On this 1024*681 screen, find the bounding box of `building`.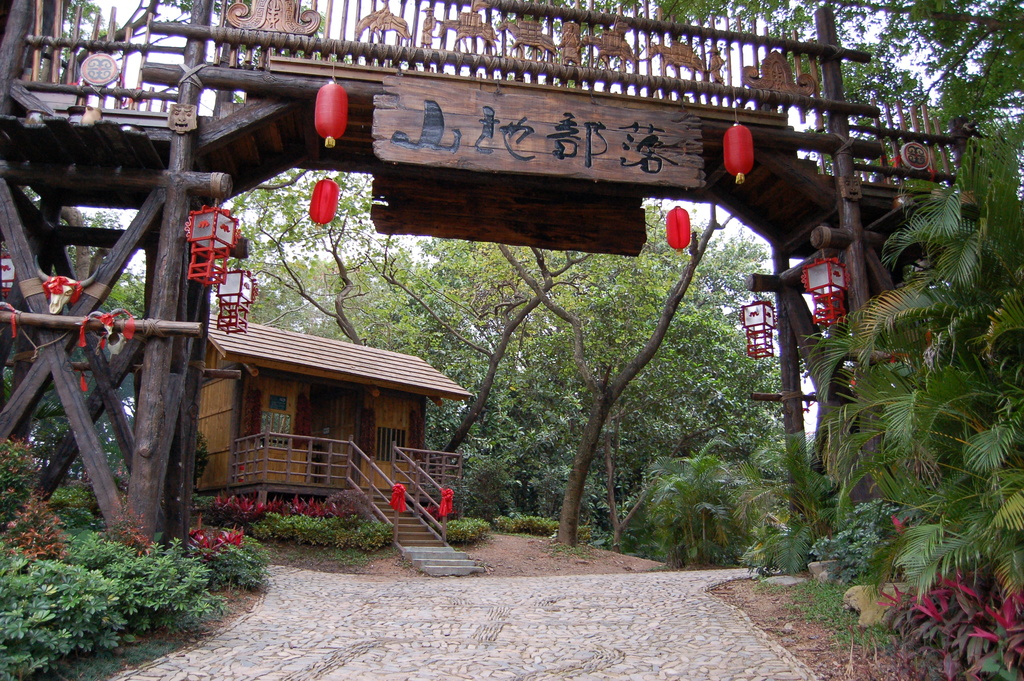
Bounding box: (195, 313, 473, 533).
